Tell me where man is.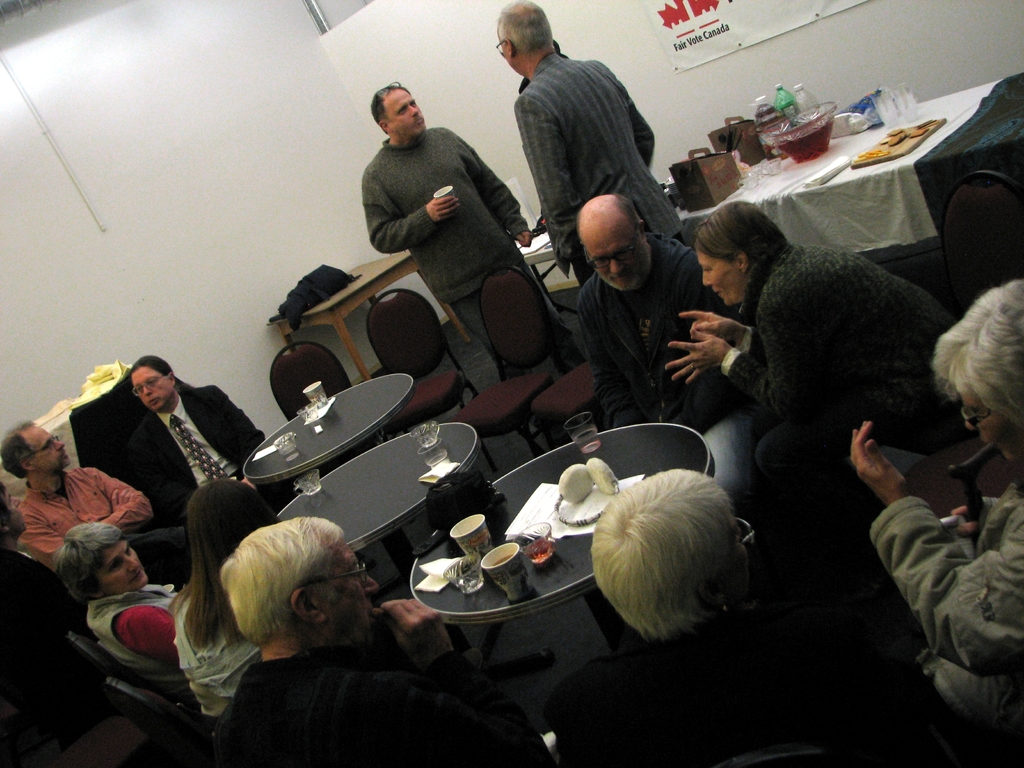
man is at [495,0,690,273].
